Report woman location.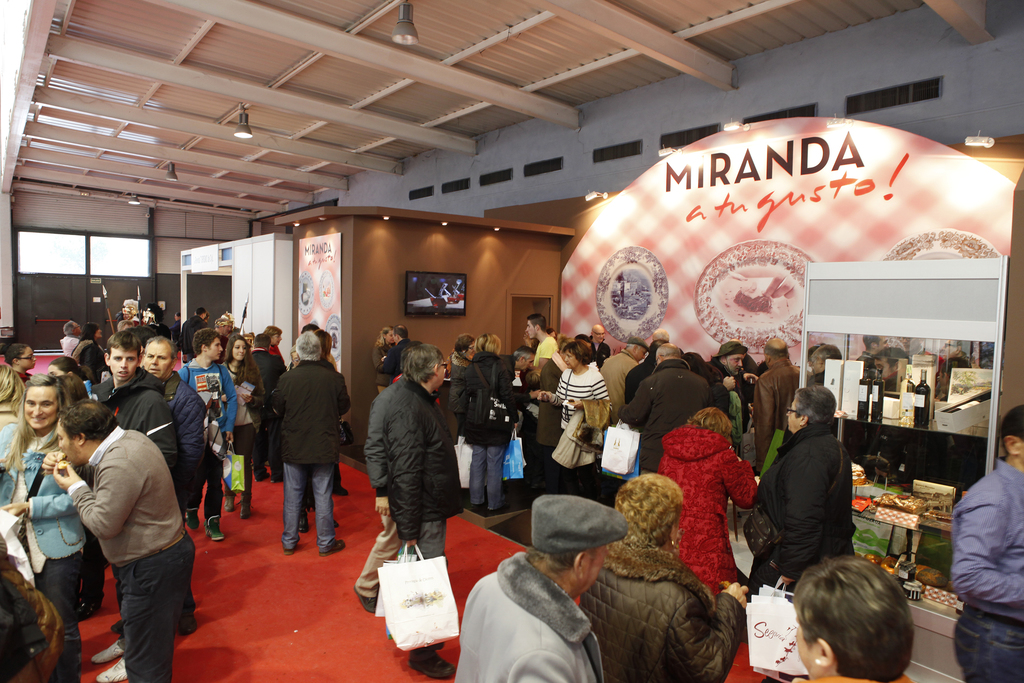
Report: box(0, 372, 29, 509).
